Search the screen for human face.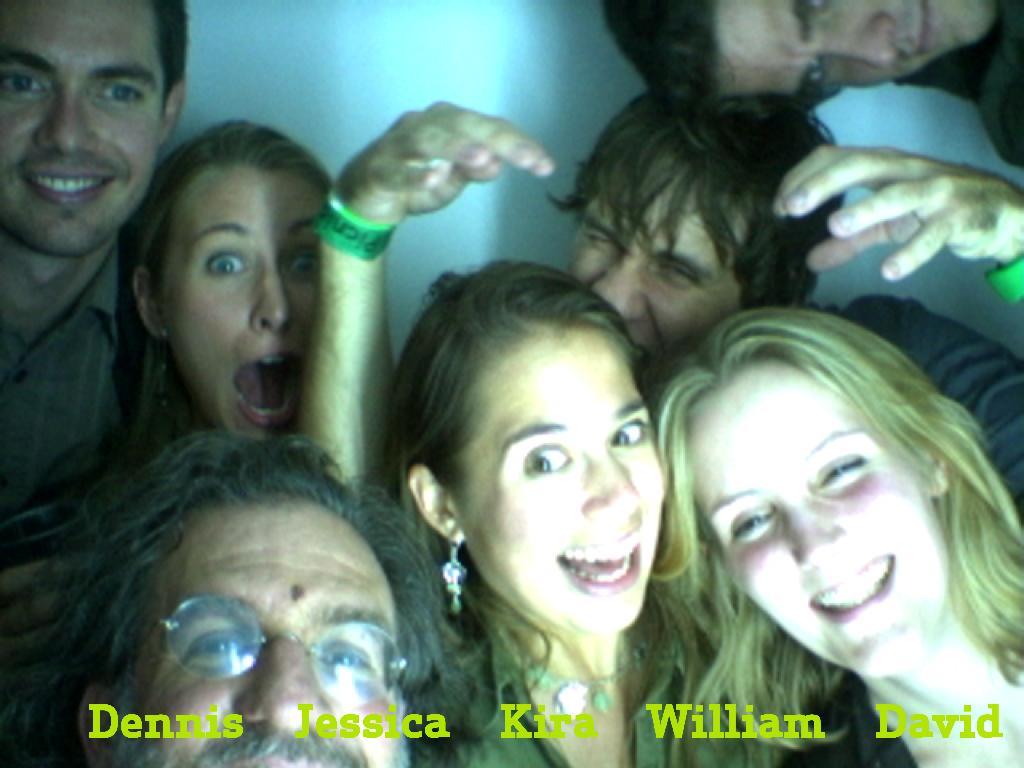
Found at x1=134, y1=492, x2=406, y2=767.
